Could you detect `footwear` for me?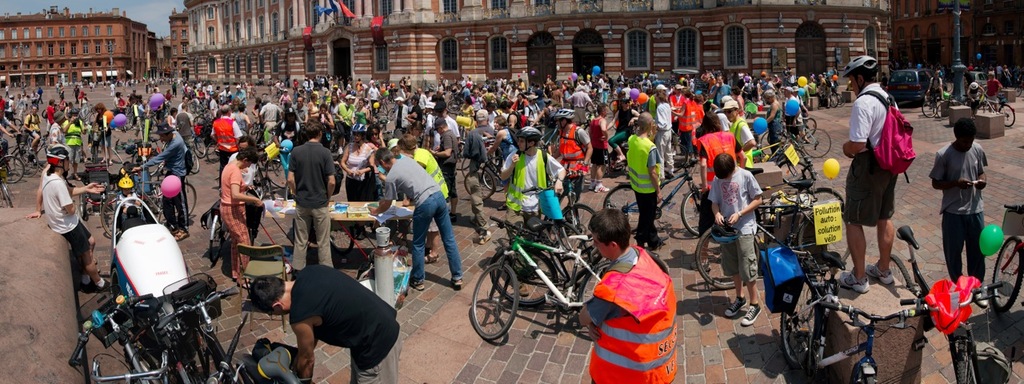
Detection result: (x1=448, y1=278, x2=464, y2=290).
